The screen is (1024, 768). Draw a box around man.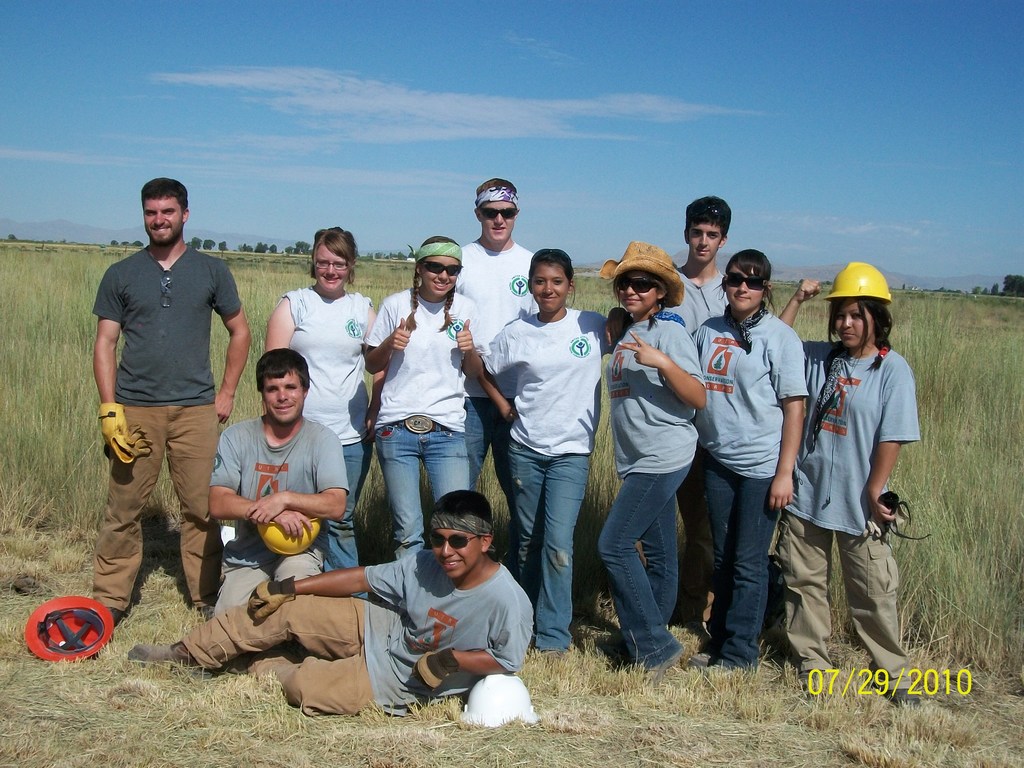
l=206, t=348, r=346, b=624.
